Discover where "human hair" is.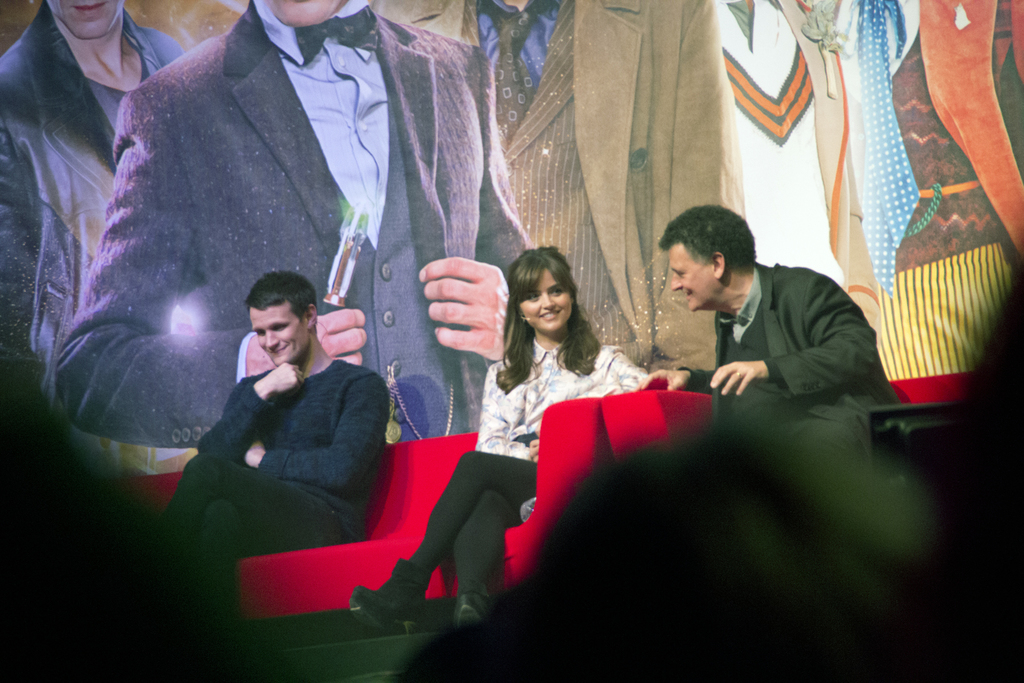
Discovered at left=496, top=239, right=593, bottom=381.
